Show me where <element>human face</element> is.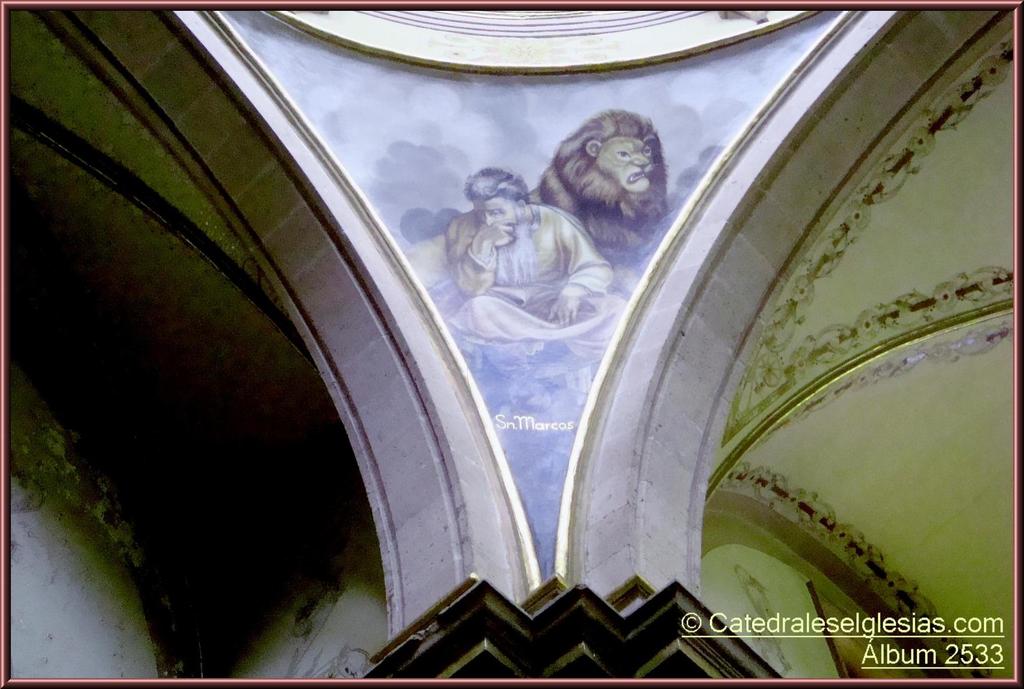
<element>human face</element> is at (475,196,516,230).
